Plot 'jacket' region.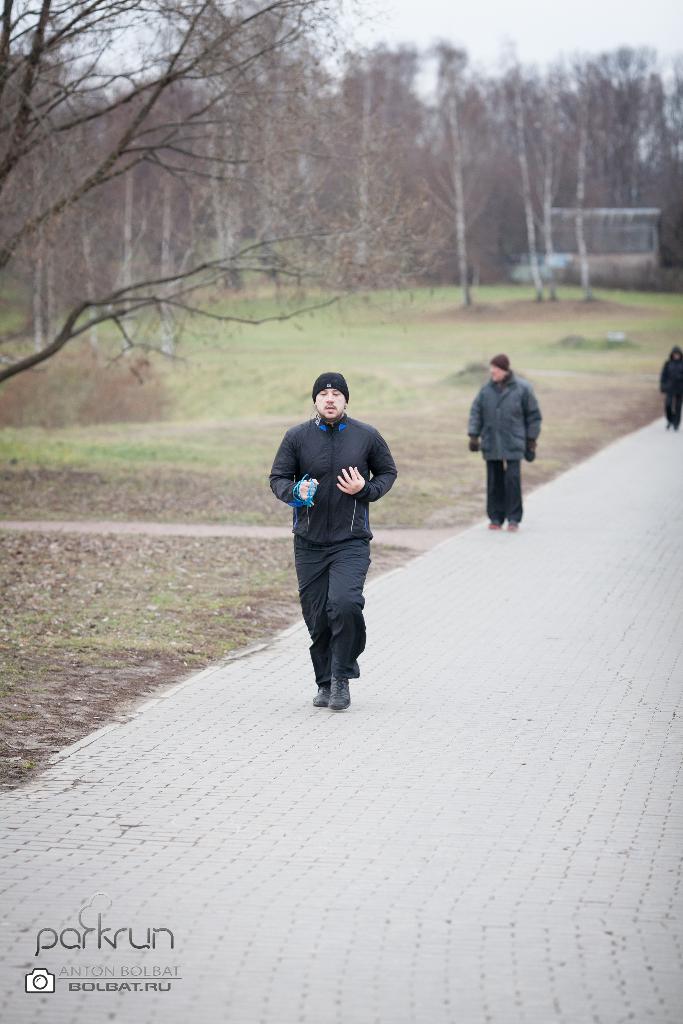
Plotted at l=277, t=371, r=393, b=562.
